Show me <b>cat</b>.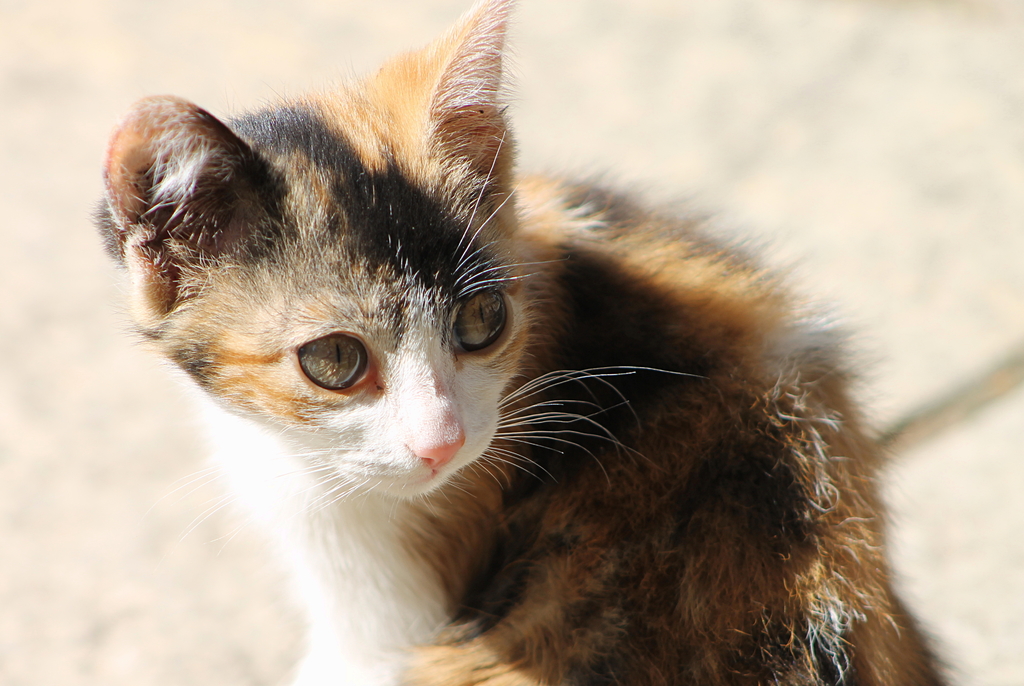
<b>cat</b> is here: x1=94 y1=0 x2=964 y2=685.
